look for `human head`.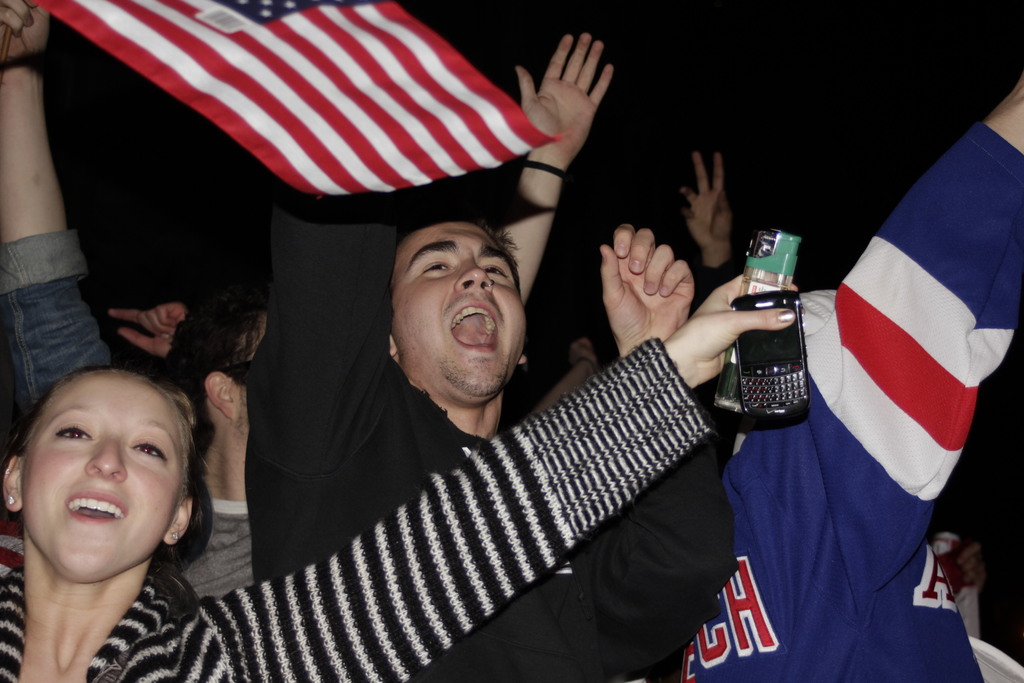
Found: bbox=(1, 365, 197, 583).
